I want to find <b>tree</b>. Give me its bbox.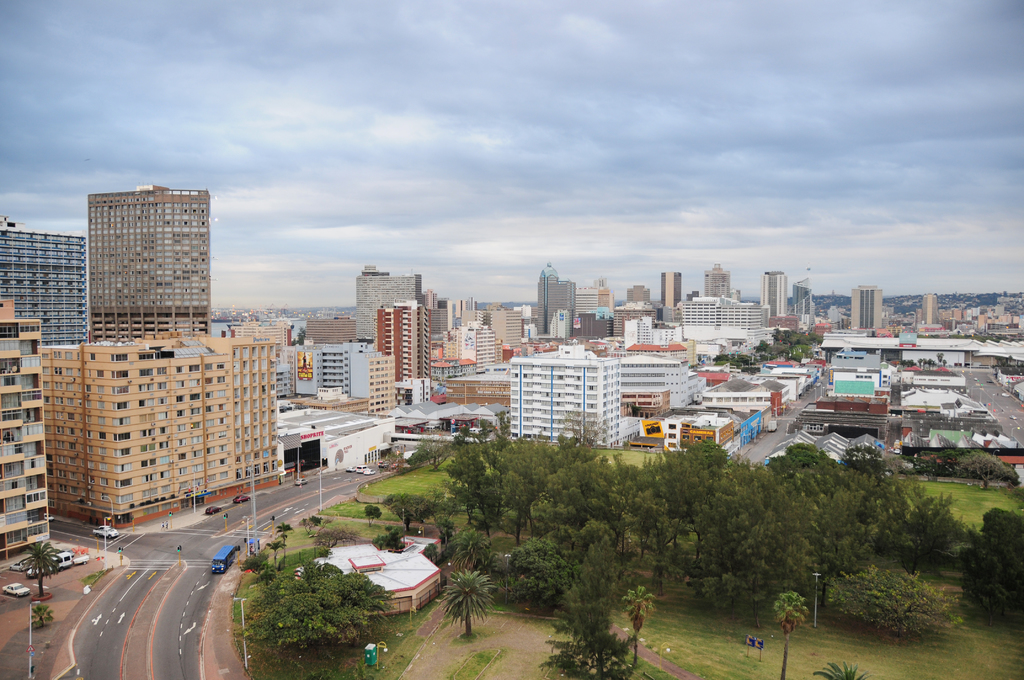
crop(774, 587, 806, 679).
